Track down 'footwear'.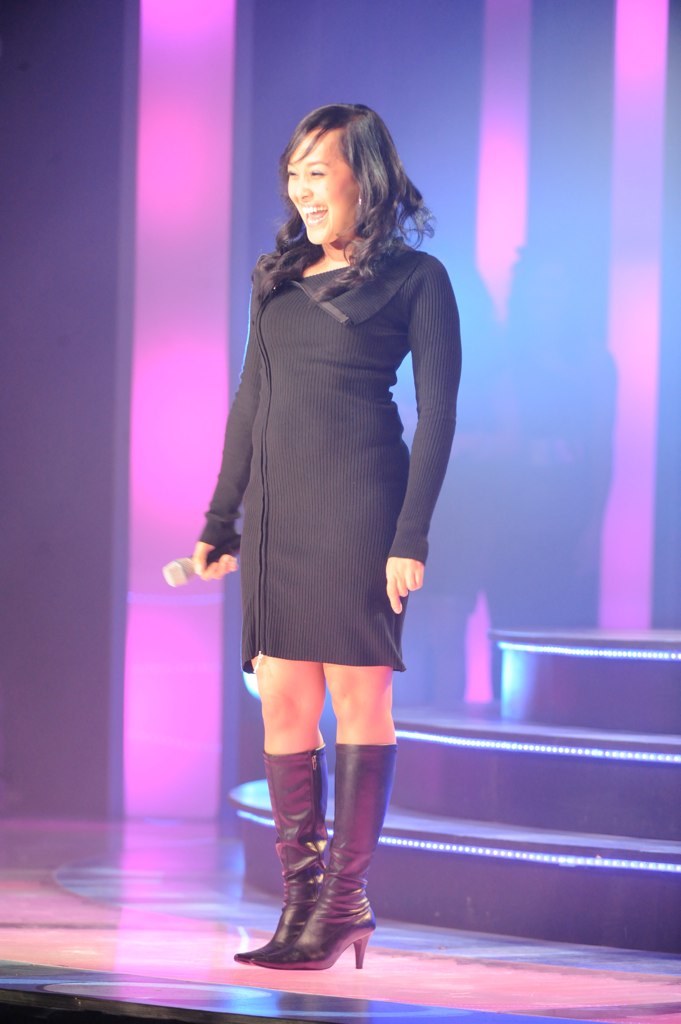
Tracked to <bbox>233, 742, 333, 958</bbox>.
